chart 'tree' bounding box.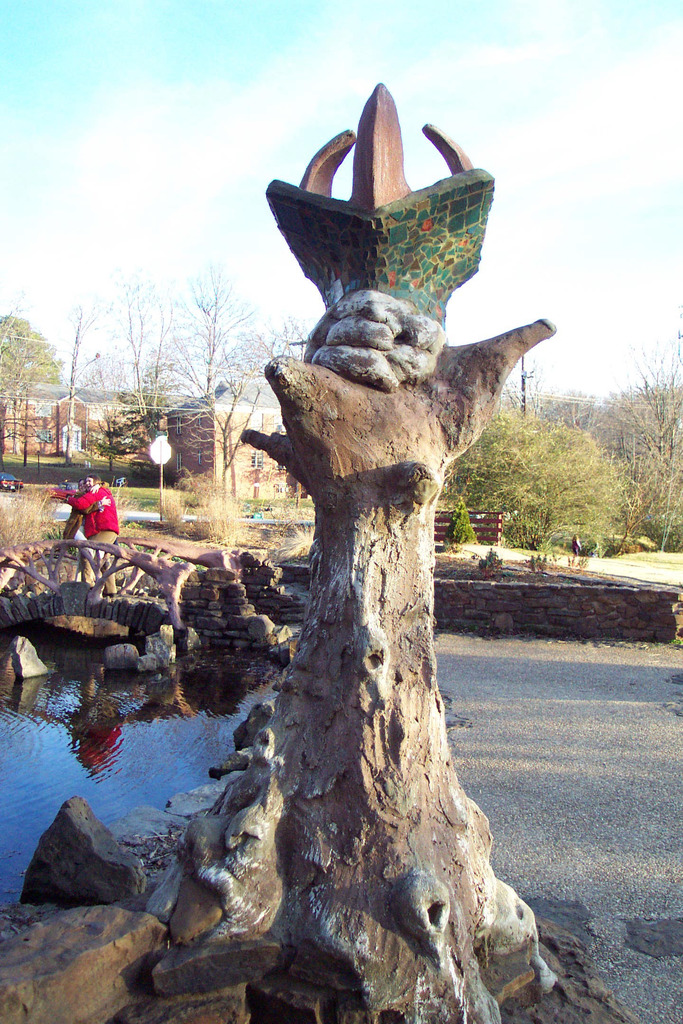
Charted: select_region(115, 282, 175, 429).
